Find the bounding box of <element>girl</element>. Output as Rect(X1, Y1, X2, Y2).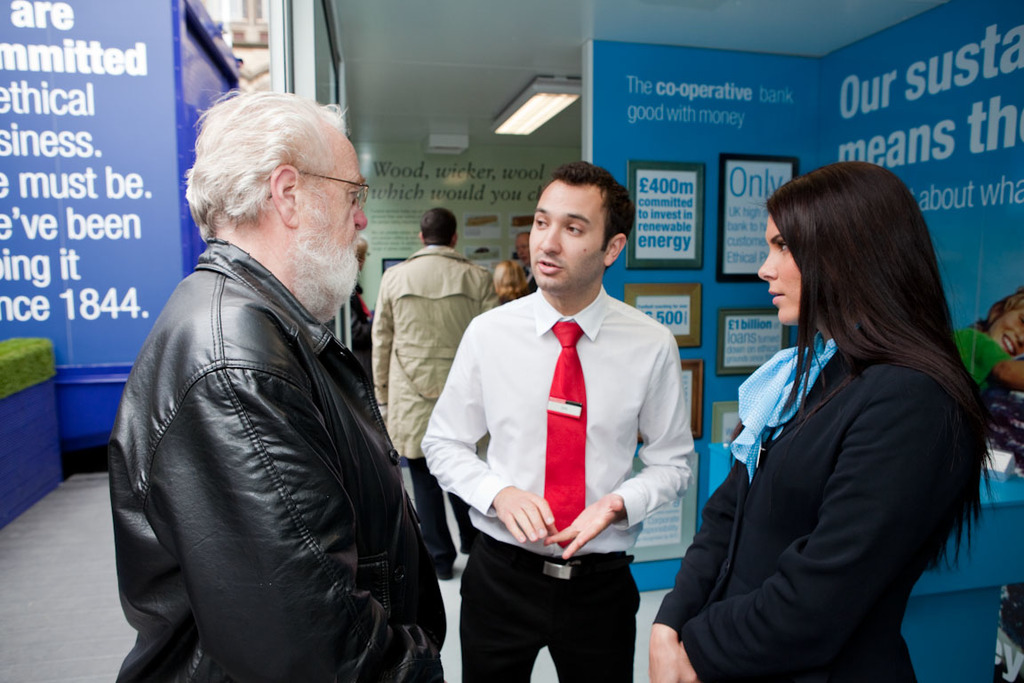
Rect(648, 155, 998, 682).
